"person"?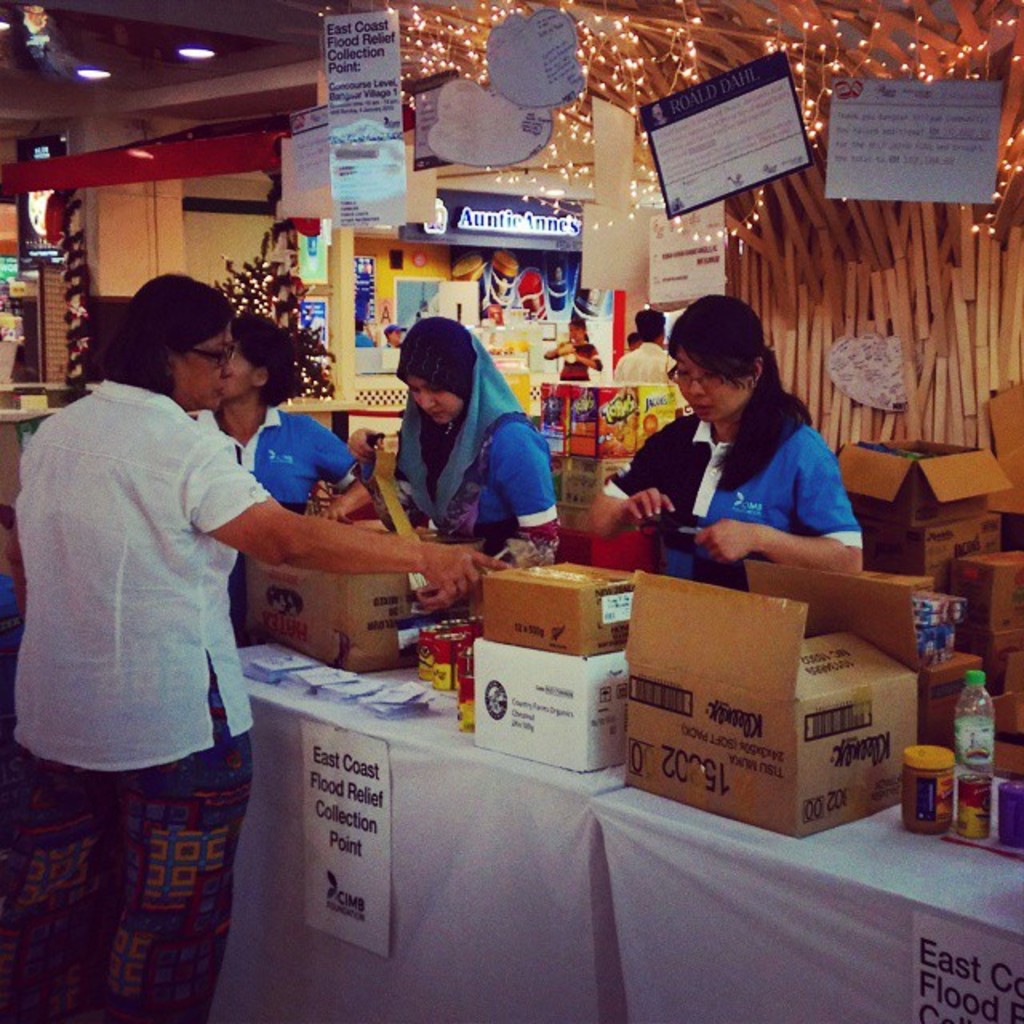
bbox=(189, 301, 397, 635)
